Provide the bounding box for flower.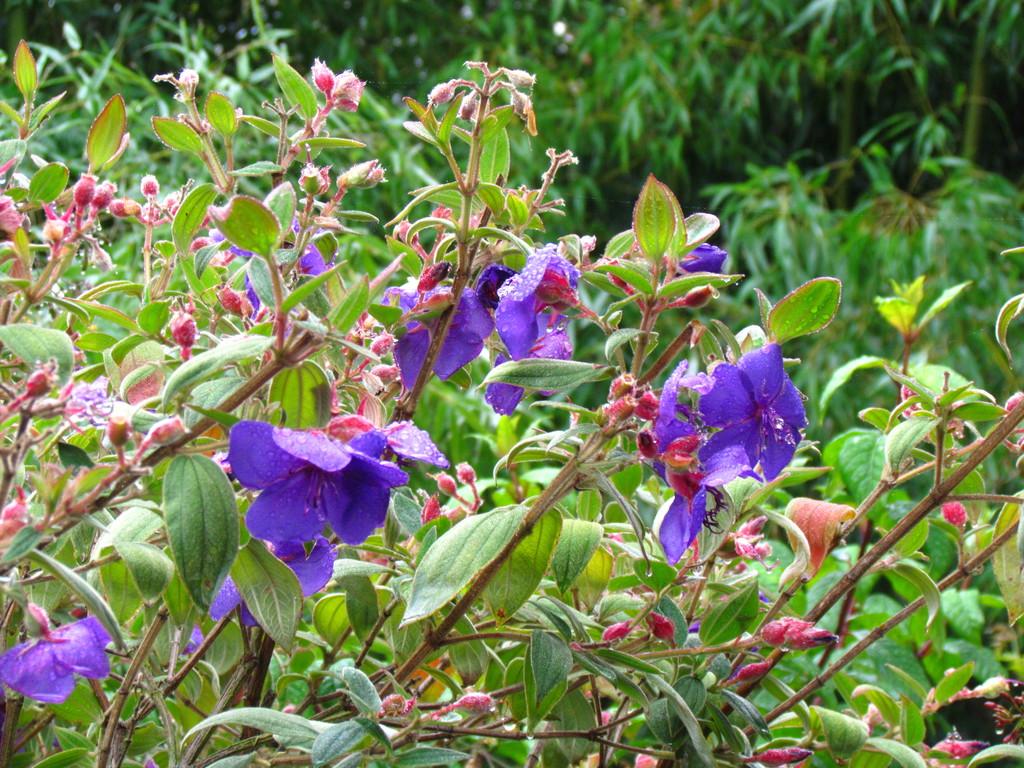
locate(738, 745, 816, 767).
